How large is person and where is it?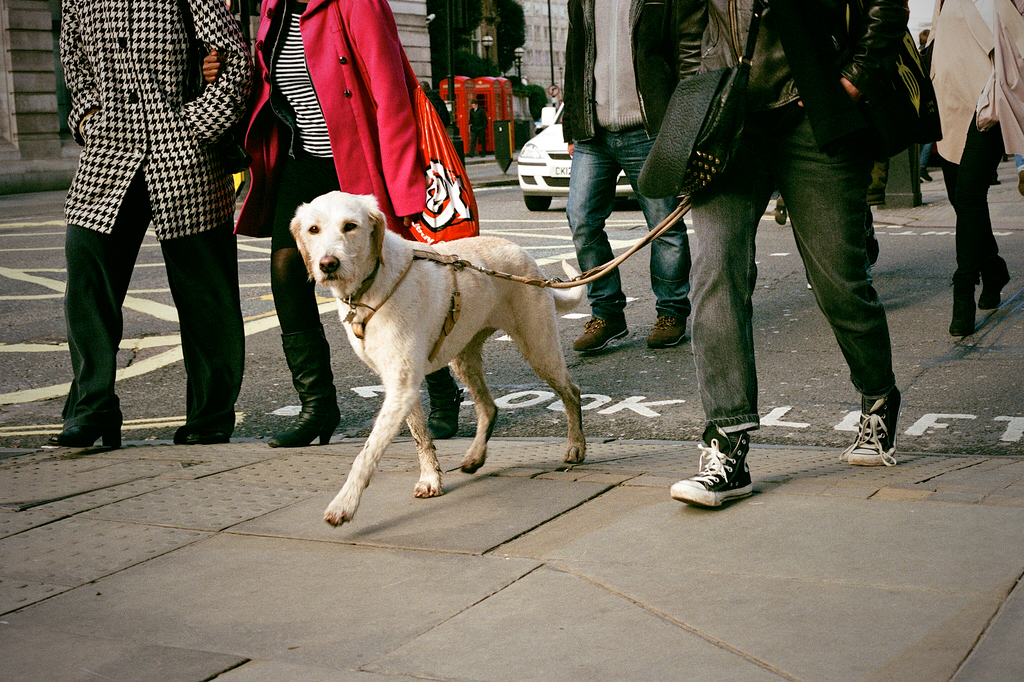
Bounding box: bbox=(935, 0, 1023, 336).
